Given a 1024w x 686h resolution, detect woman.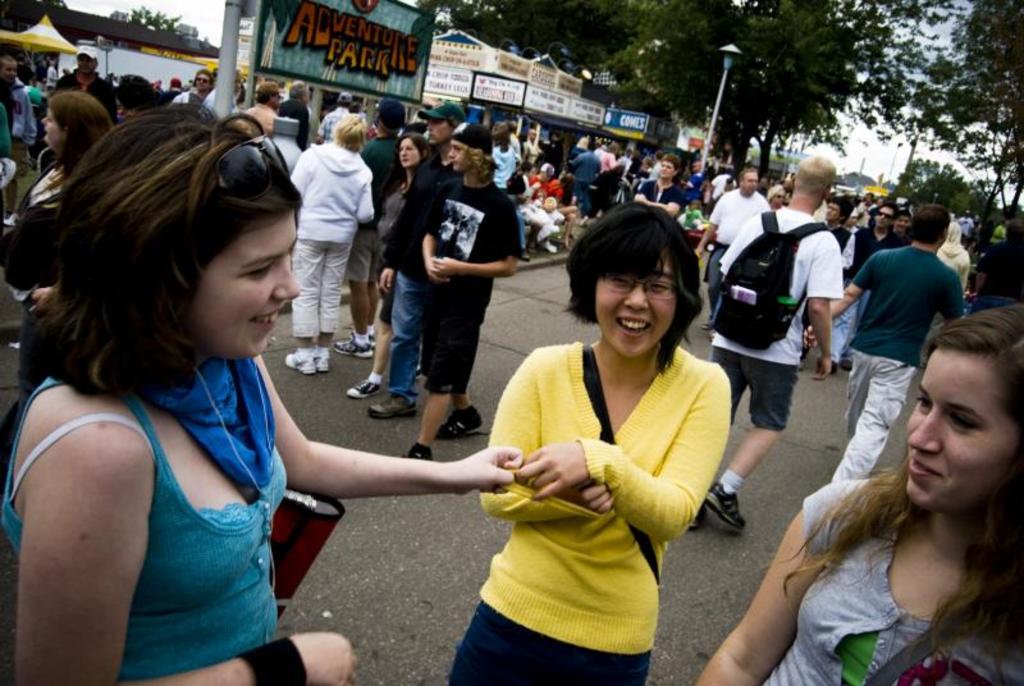
(x1=0, y1=91, x2=114, y2=439).
